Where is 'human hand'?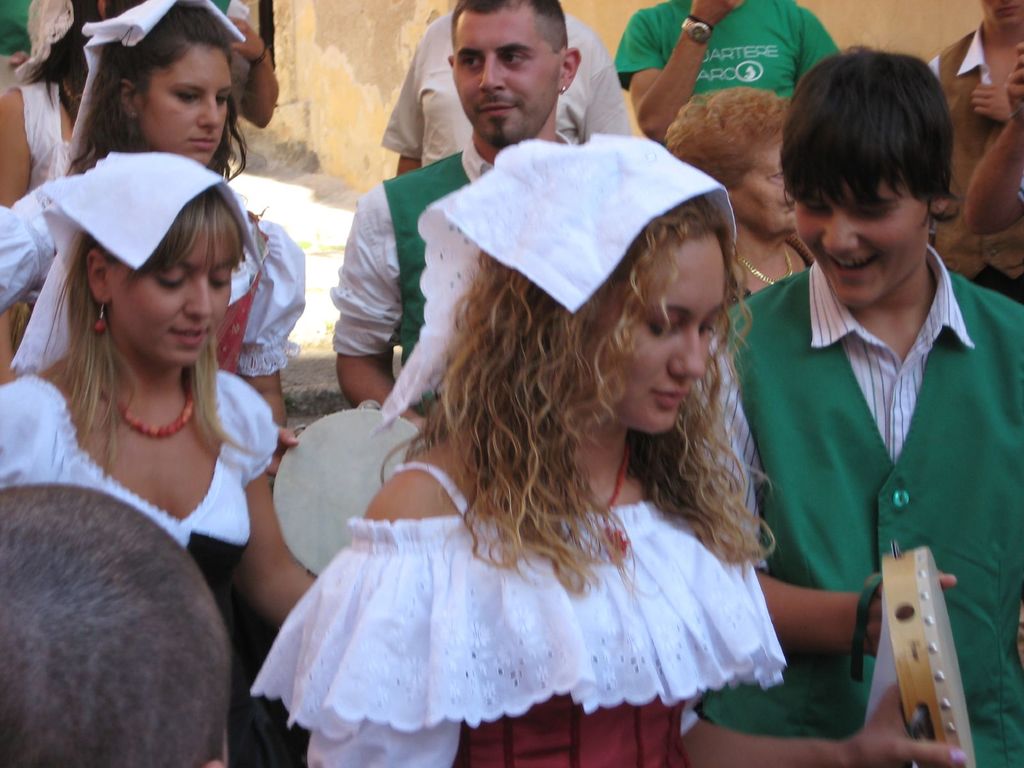
locate(259, 419, 300, 478).
